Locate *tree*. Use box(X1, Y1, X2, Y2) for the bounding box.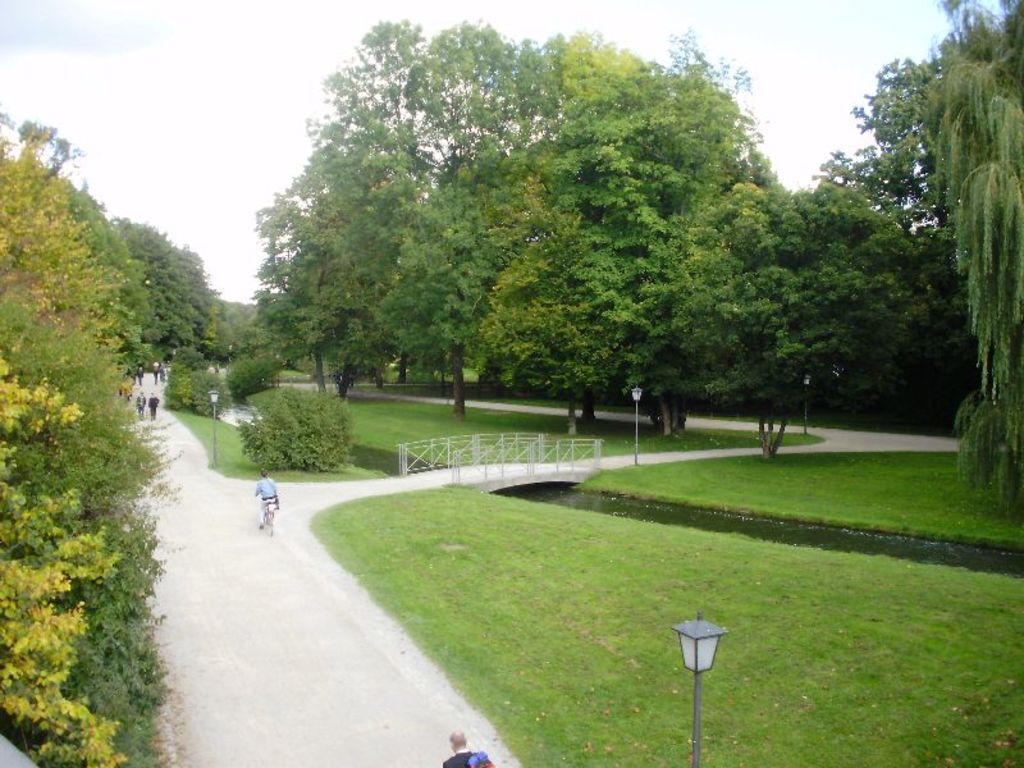
box(744, 182, 972, 449).
